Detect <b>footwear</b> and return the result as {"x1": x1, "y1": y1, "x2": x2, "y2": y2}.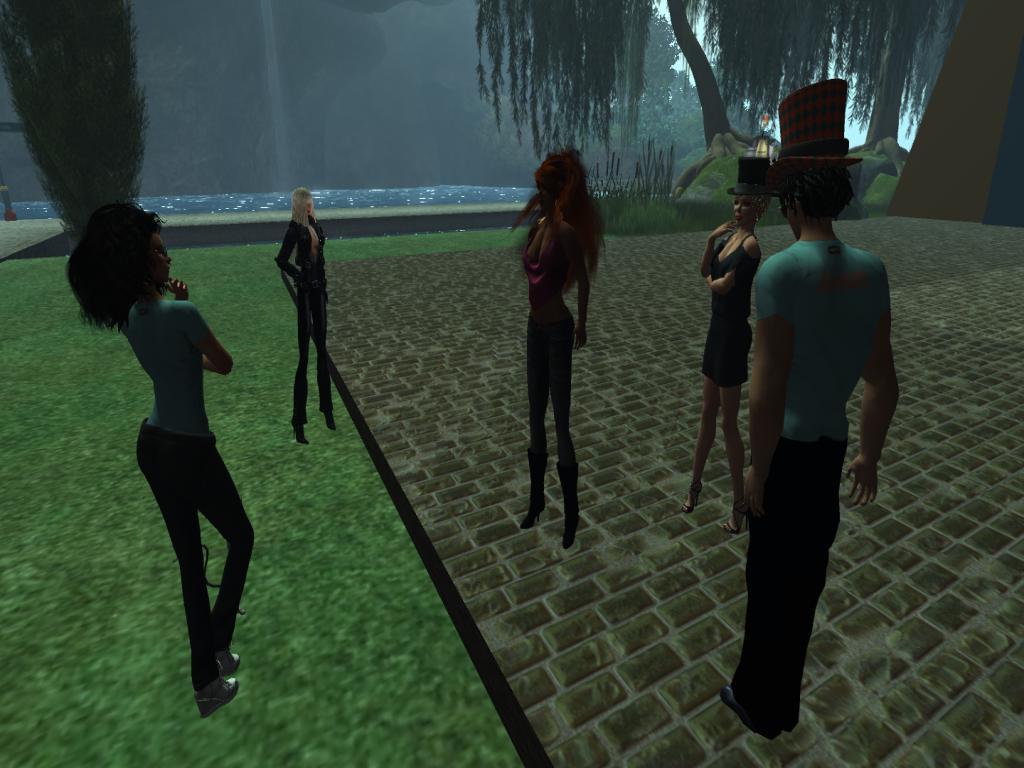
{"x1": 321, "y1": 411, "x2": 337, "y2": 432}.
